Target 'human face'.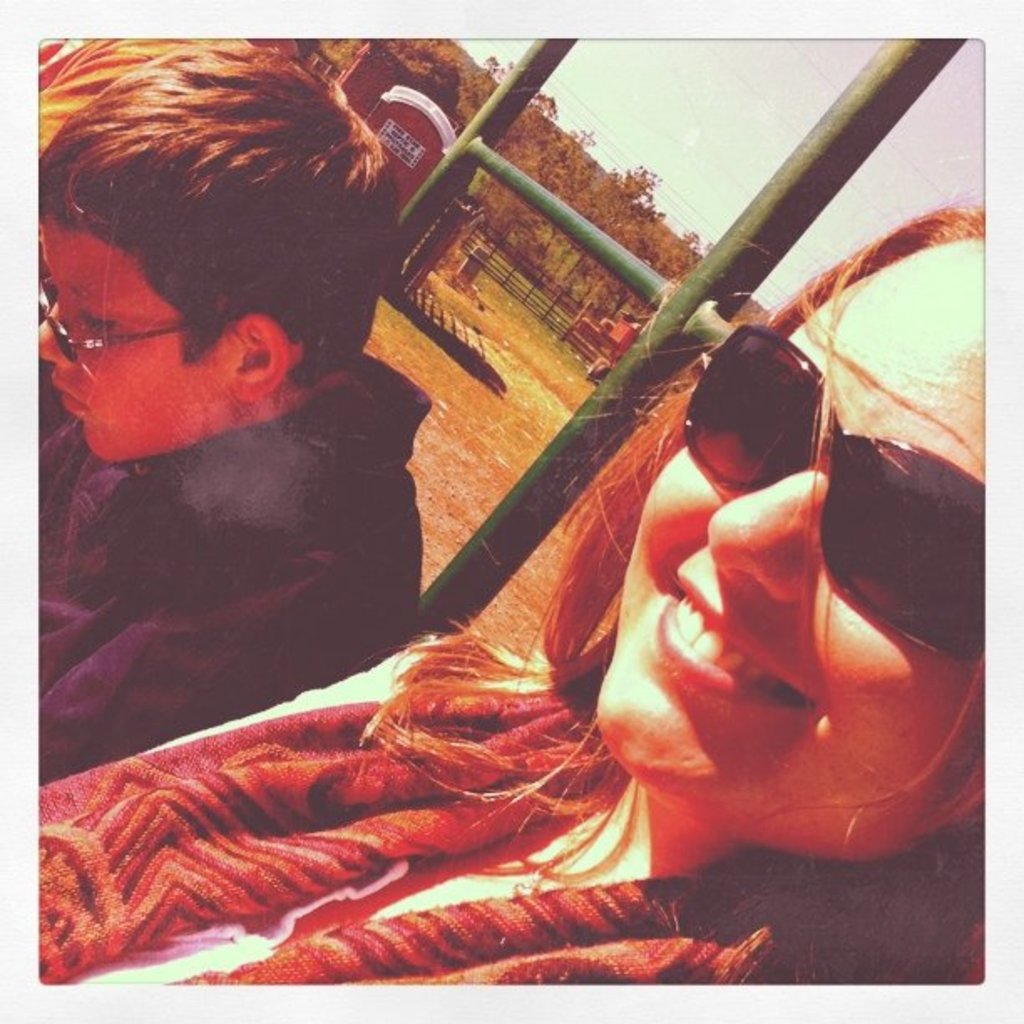
Target region: 597 246 982 837.
